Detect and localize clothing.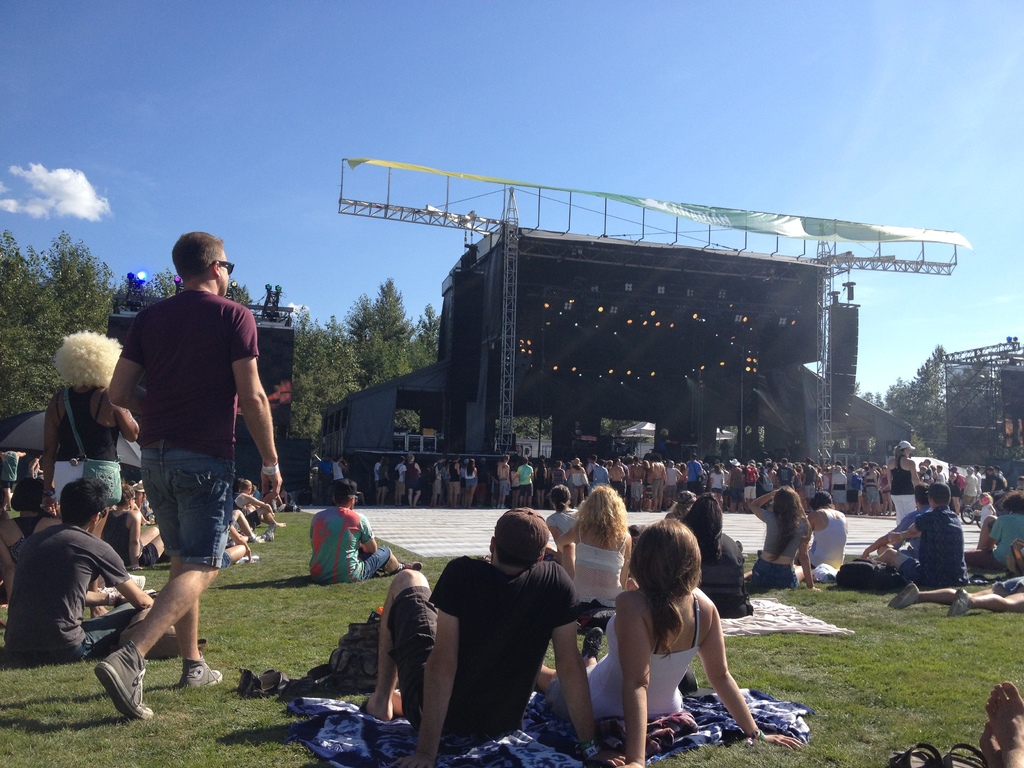
Localized at [318, 462, 330, 494].
